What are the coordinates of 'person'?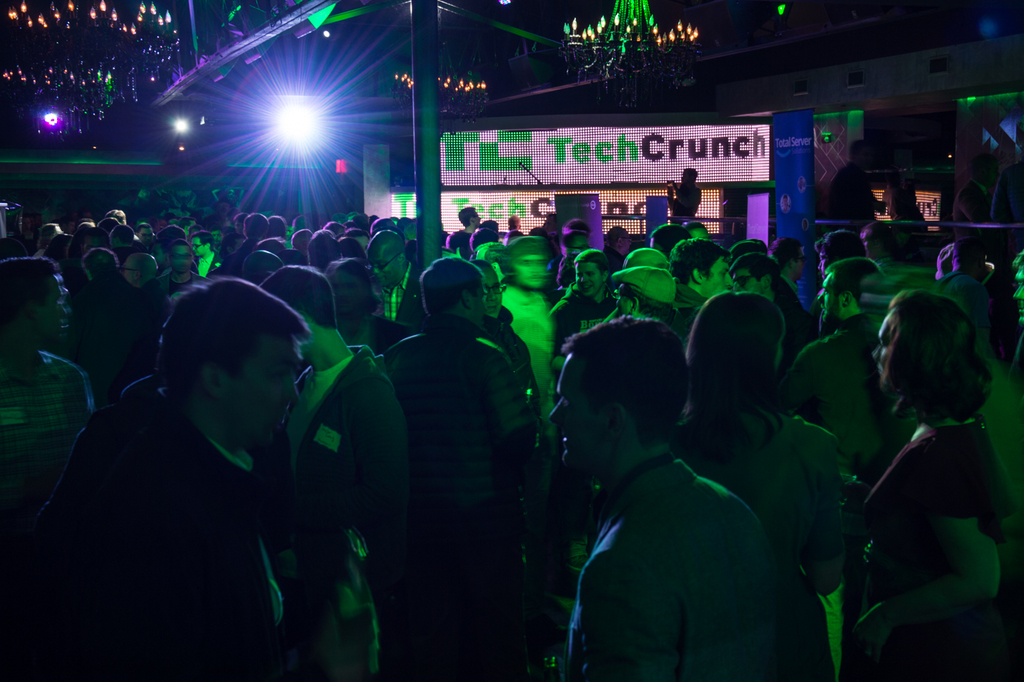
0, 257, 93, 681.
